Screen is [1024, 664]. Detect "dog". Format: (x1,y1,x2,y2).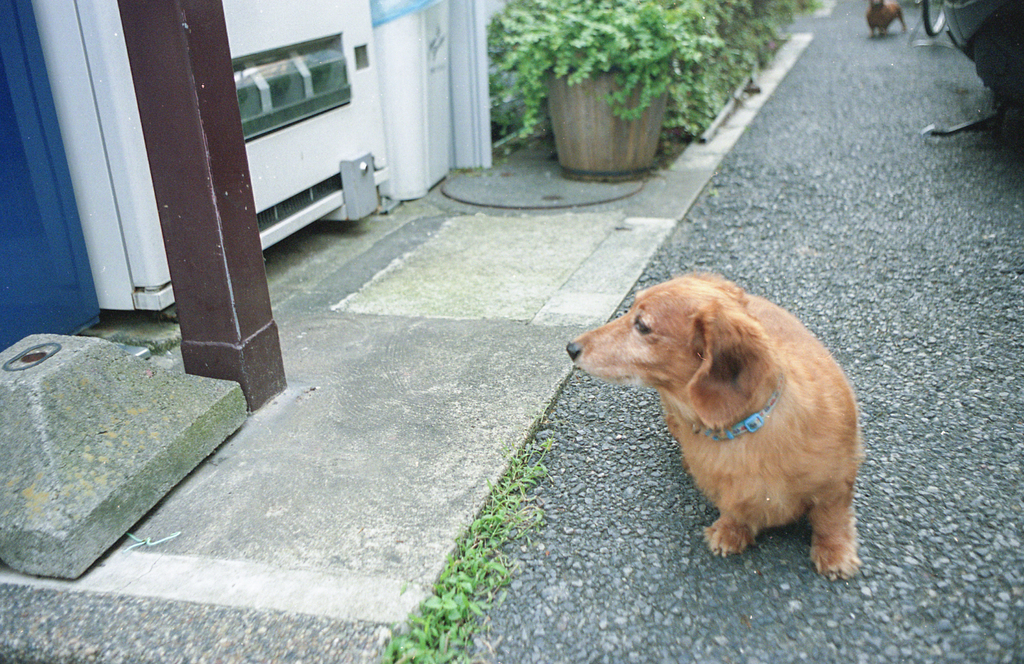
(560,270,859,580).
